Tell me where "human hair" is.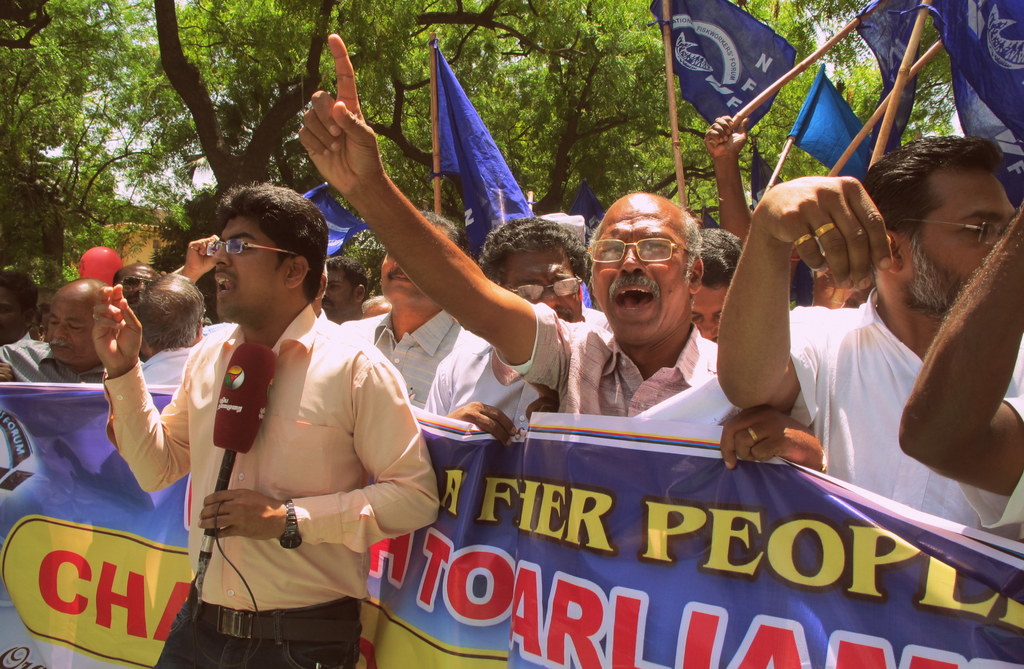
"human hair" is at 108,266,157,292.
